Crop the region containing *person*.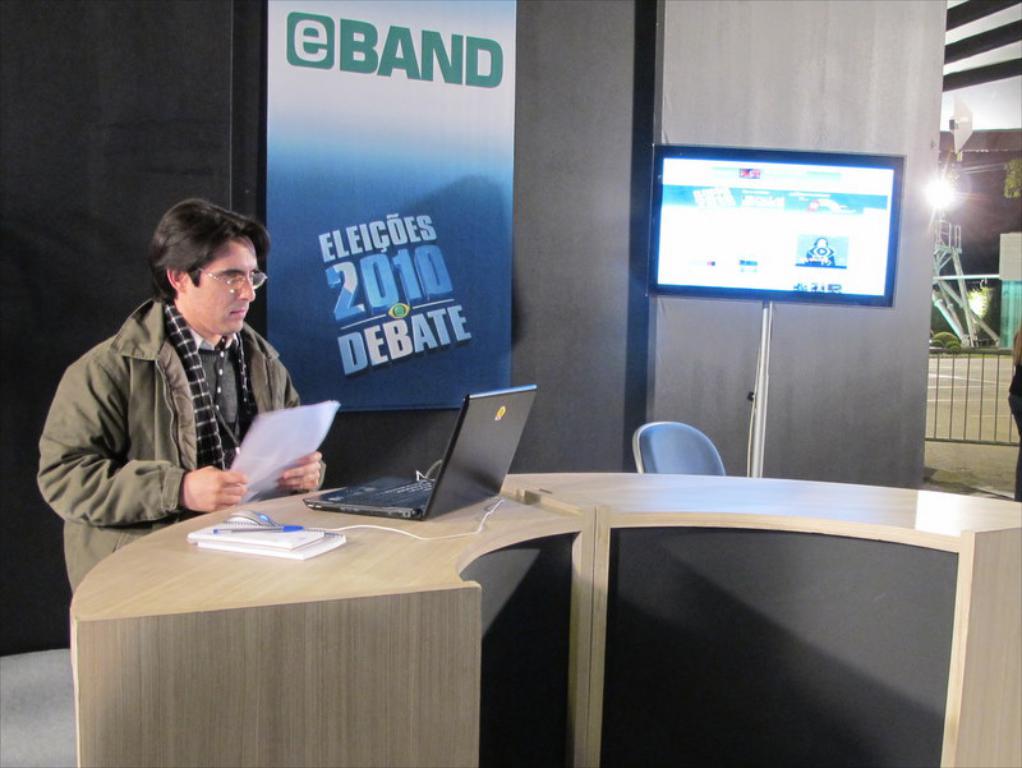
Crop region: [left=34, top=196, right=327, bottom=590].
